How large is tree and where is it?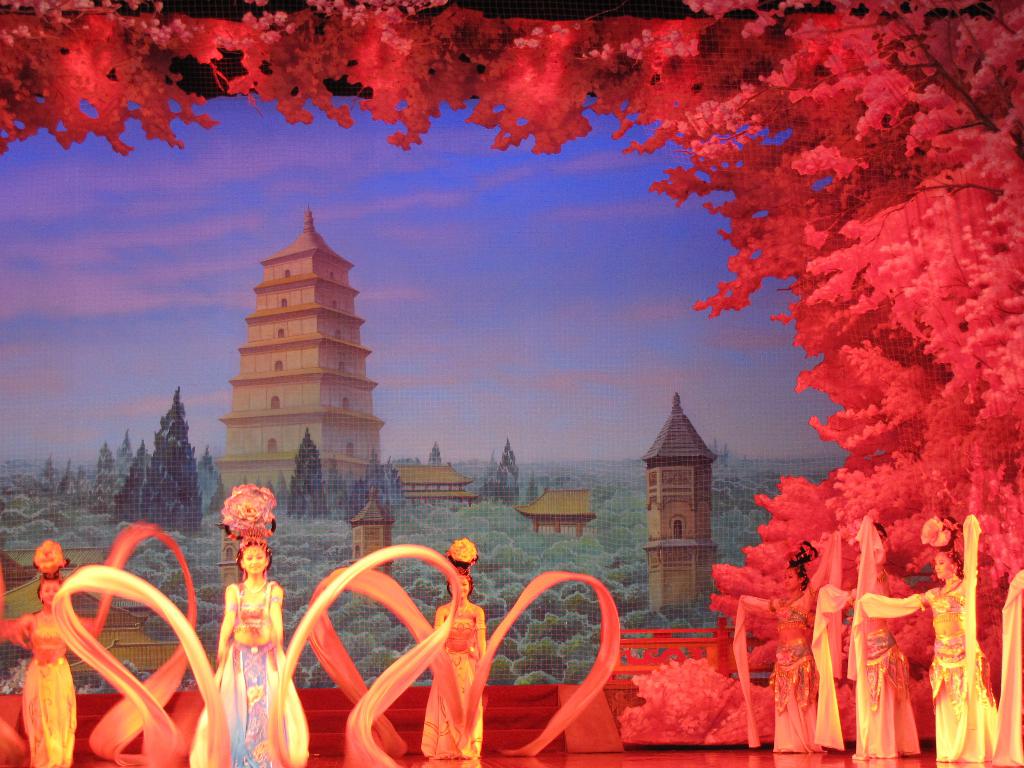
Bounding box: crop(474, 438, 521, 507).
